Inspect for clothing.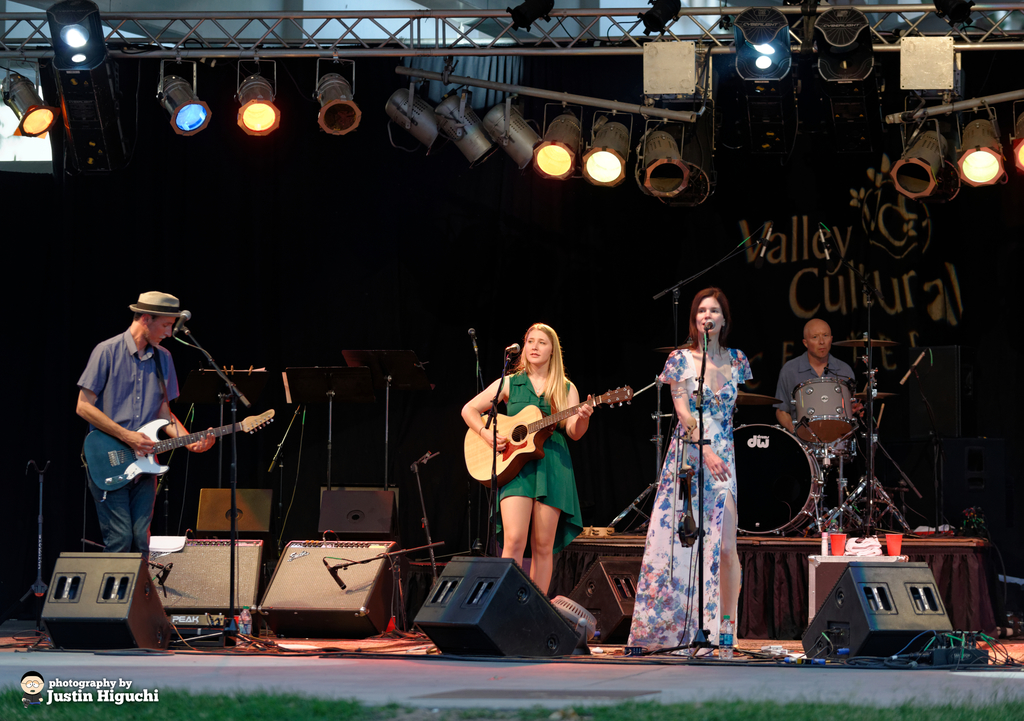
Inspection: x1=650, y1=315, x2=759, y2=654.
